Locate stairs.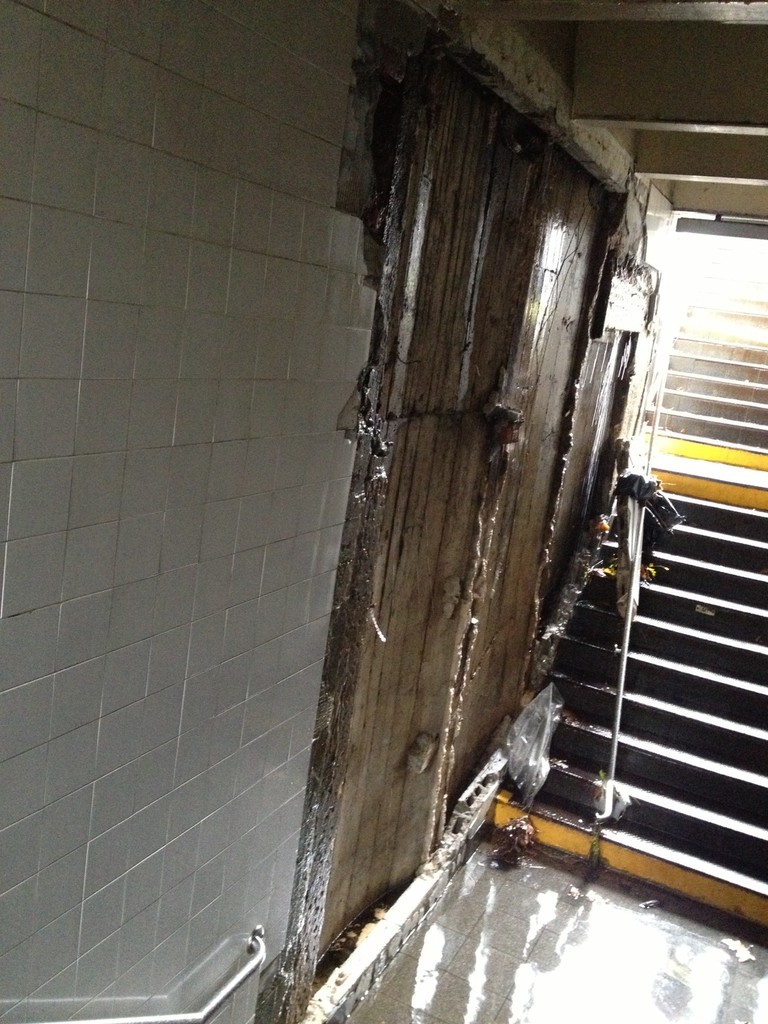
Bounding box: 493,280,767,924.
